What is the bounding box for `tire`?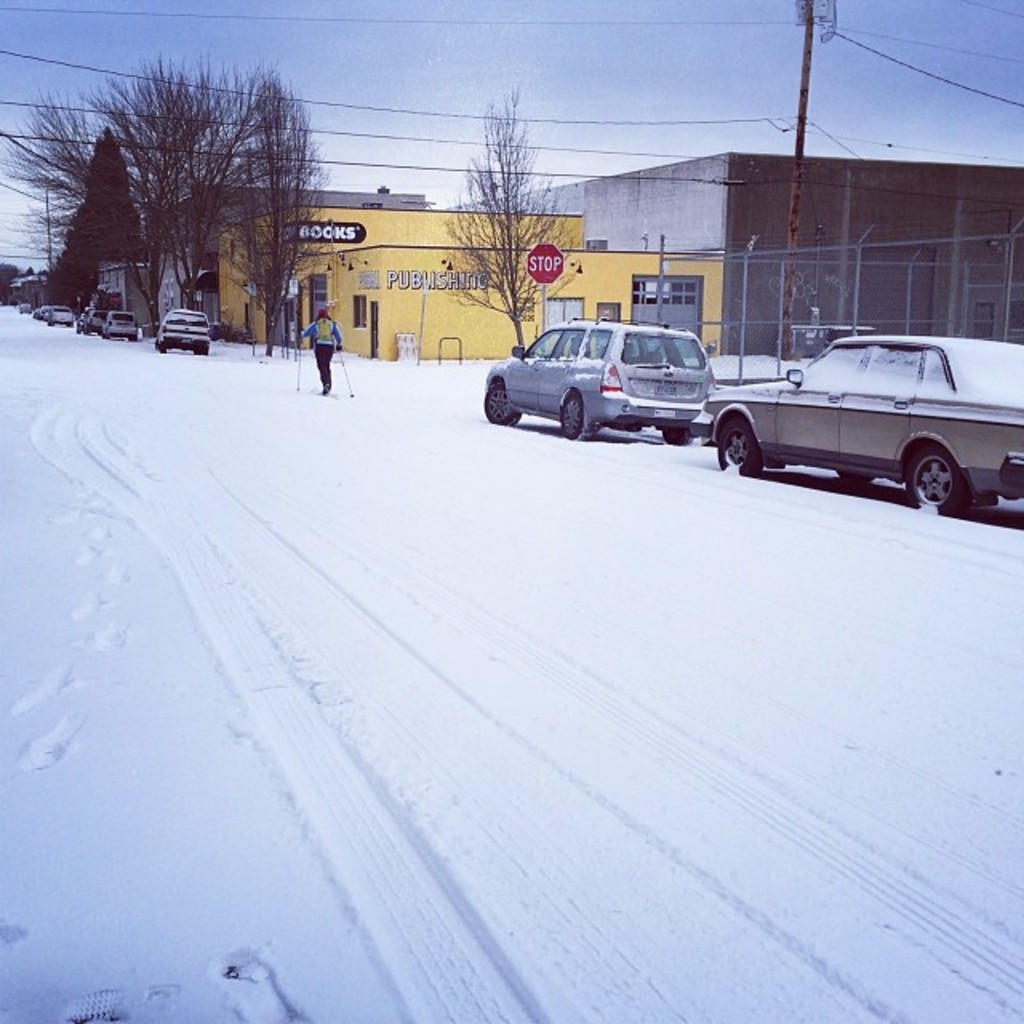
[131, 333, 134, 339].
